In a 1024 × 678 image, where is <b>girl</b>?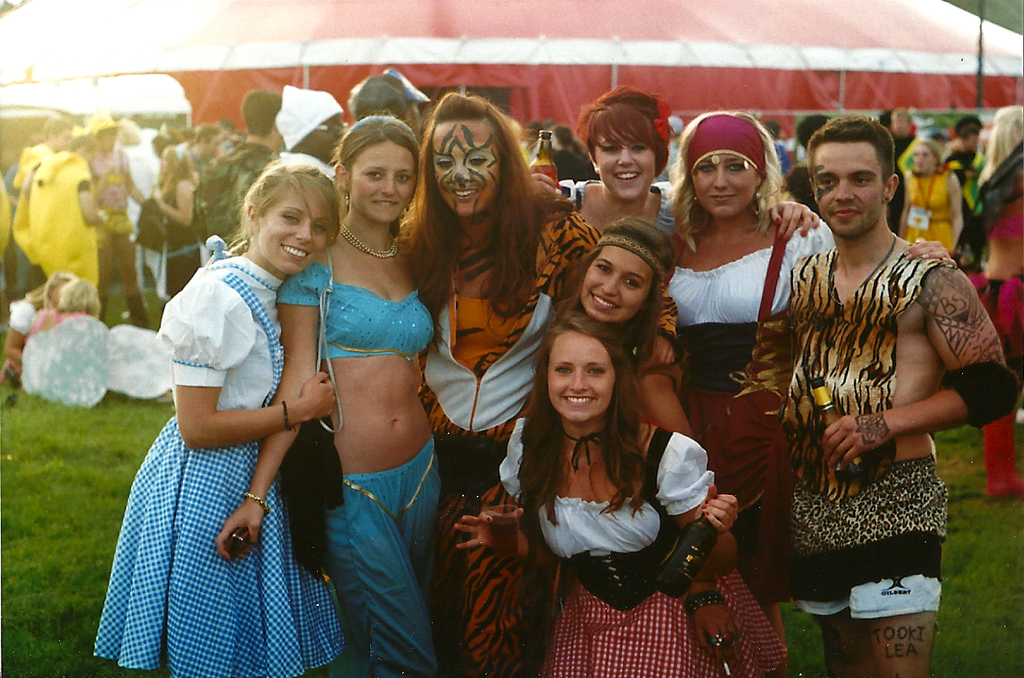
box=[548, 215, 692, 438].
